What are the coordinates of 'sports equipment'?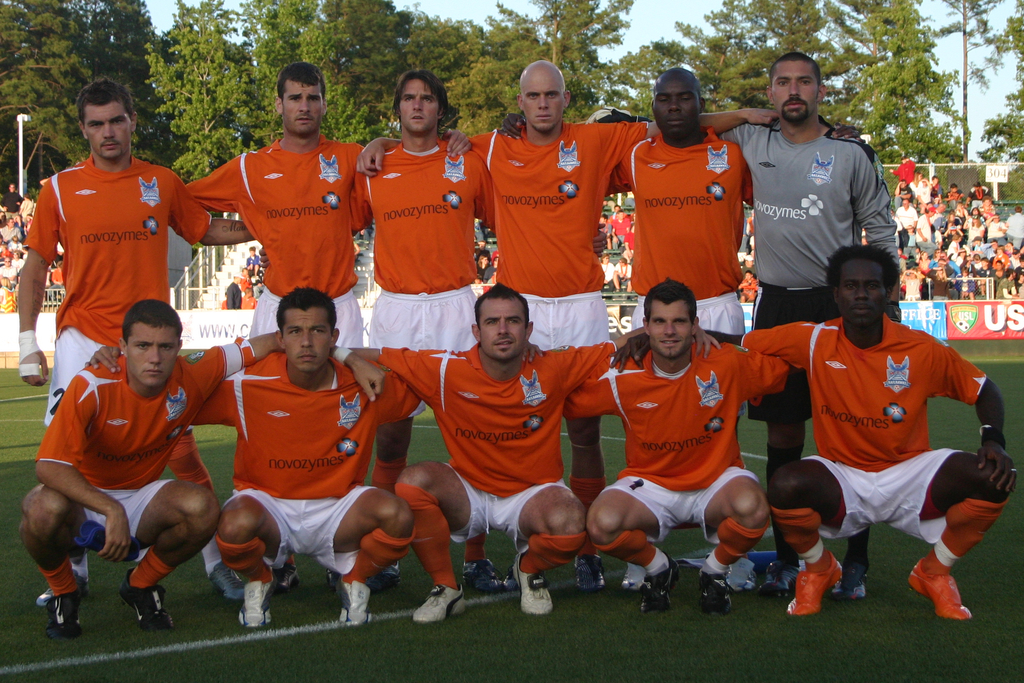
787 553 842 613.
